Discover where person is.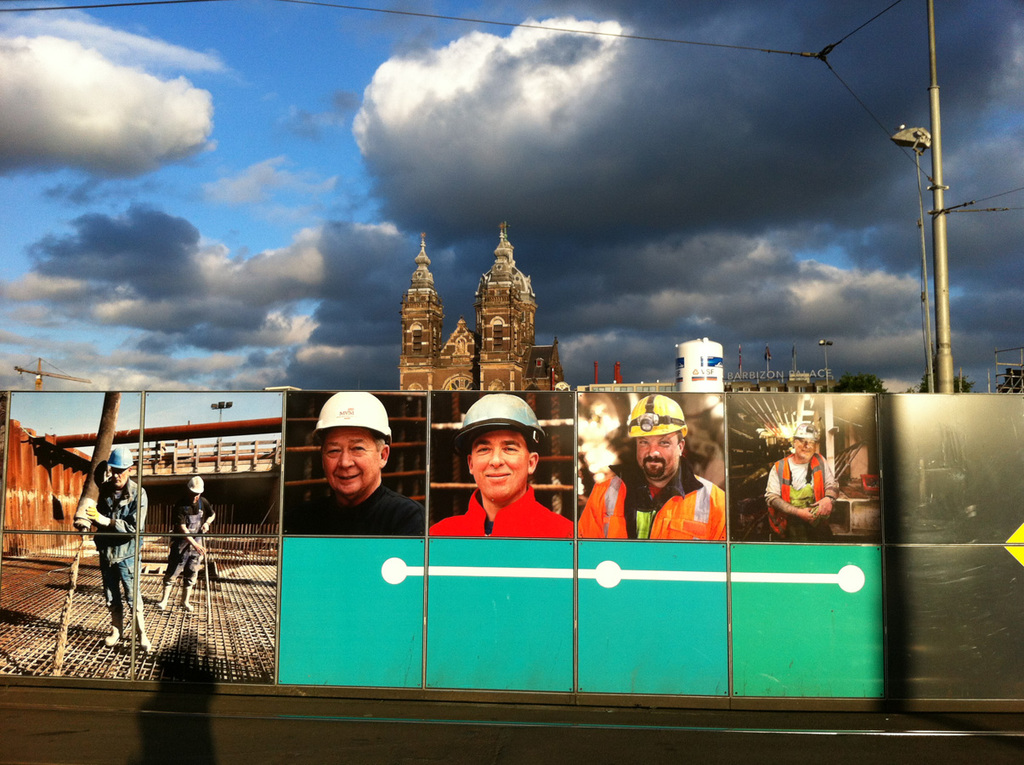
Discovered at rect(285, 393, 418, 536).
